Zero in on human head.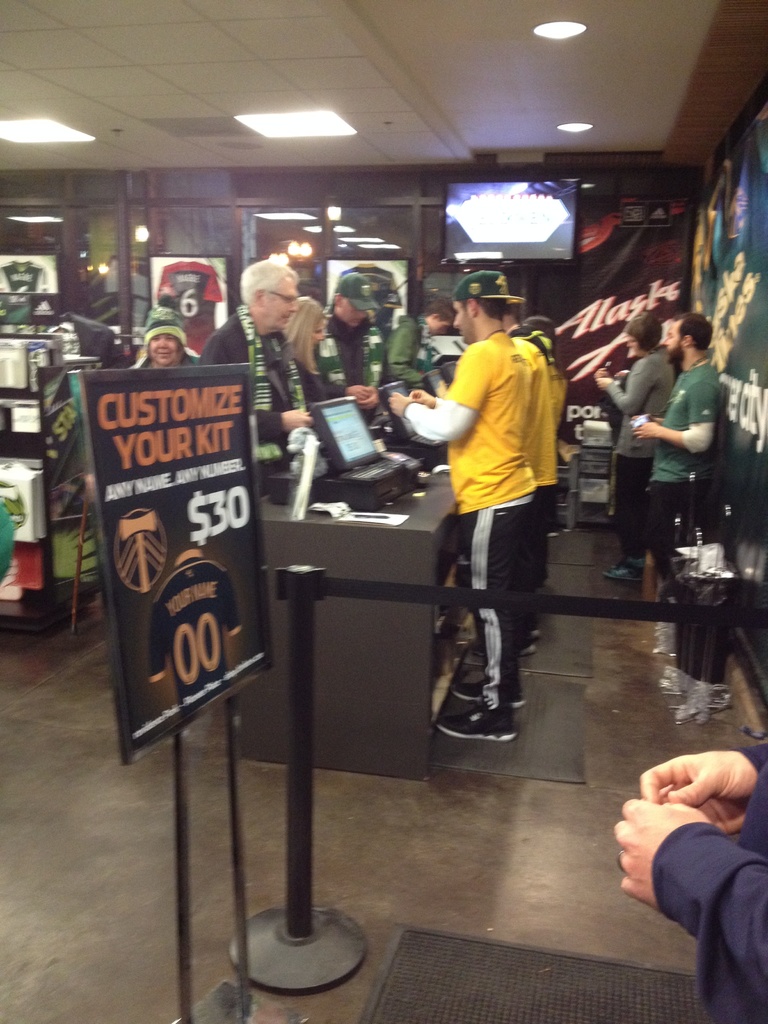
Zeroed in: bbox=[626, 308, 663, 350].
